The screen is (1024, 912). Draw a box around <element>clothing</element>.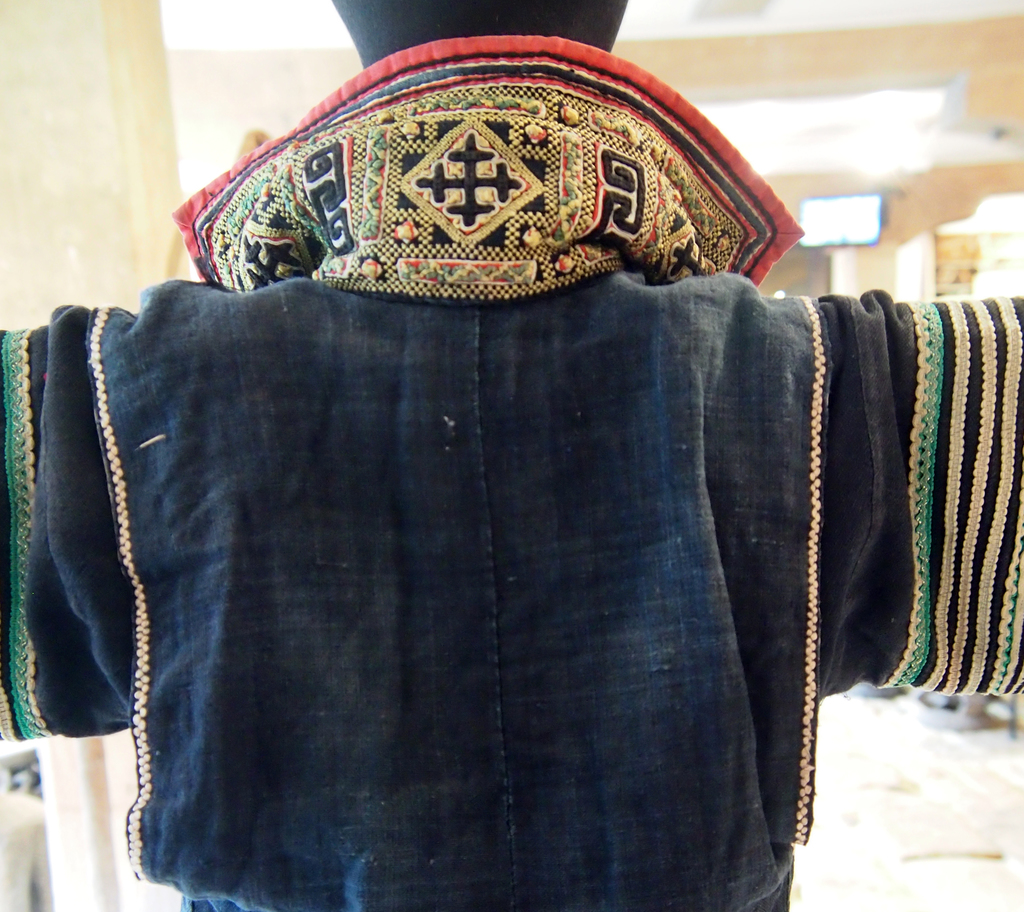
(left=29, top=0, right=904, bottom=911).
